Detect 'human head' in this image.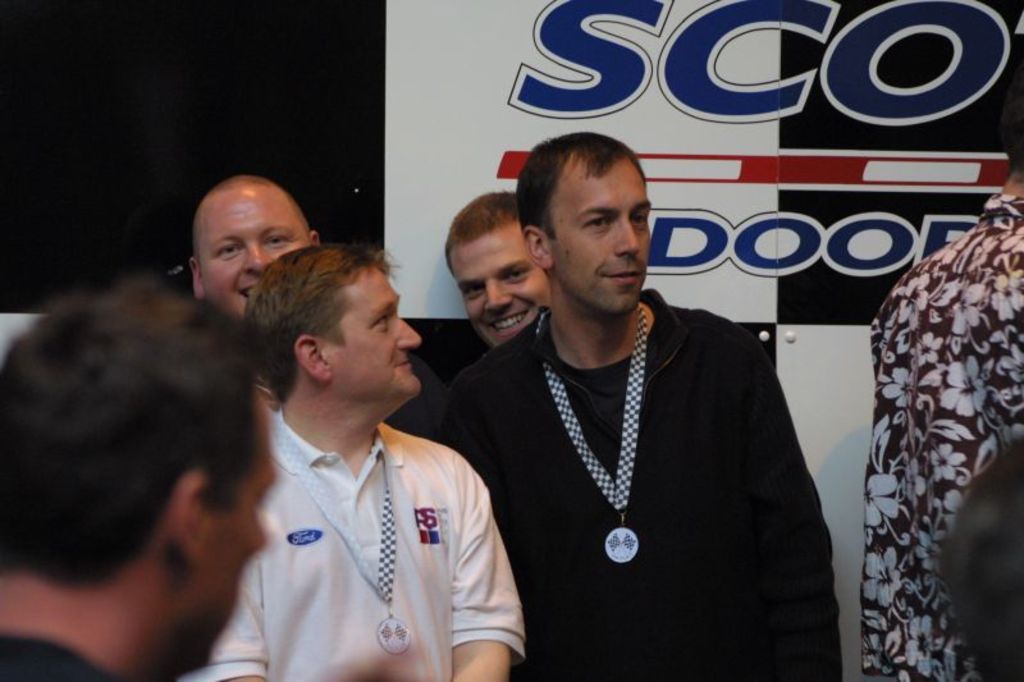
Detection: [x1=191, y1=178, x2=325, y2=315].
